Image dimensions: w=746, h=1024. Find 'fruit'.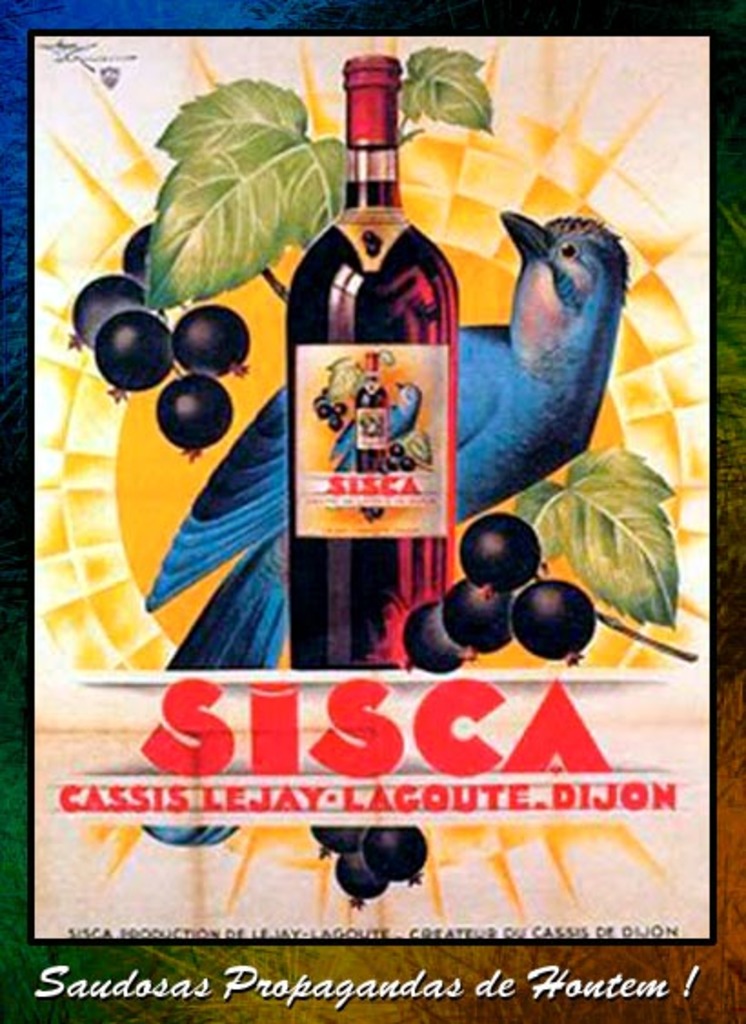
x1=318 y1=384 x2=329 y2=400.
